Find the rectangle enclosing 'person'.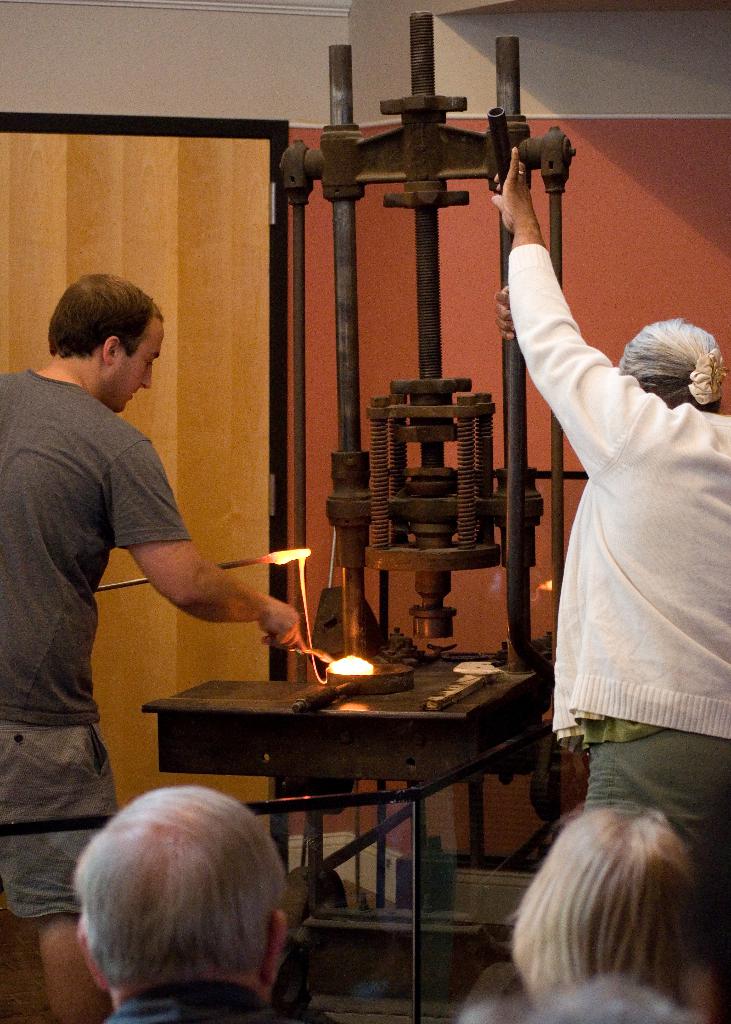
(0, 271, 307, 1023).
